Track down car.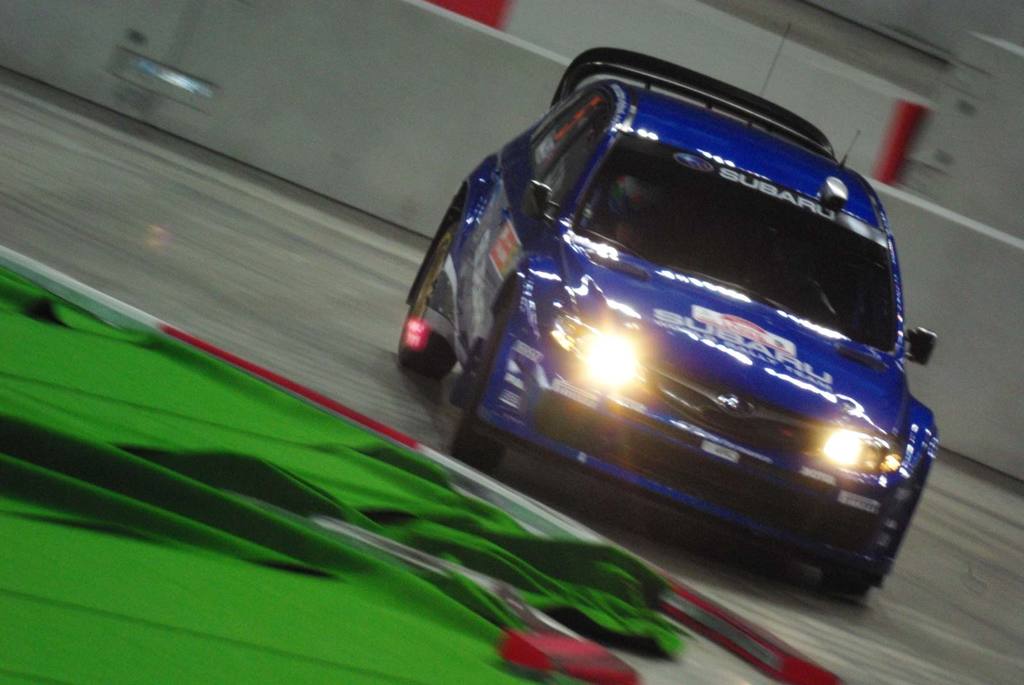
Tracked to bbox(403, 46, 934, 603).
